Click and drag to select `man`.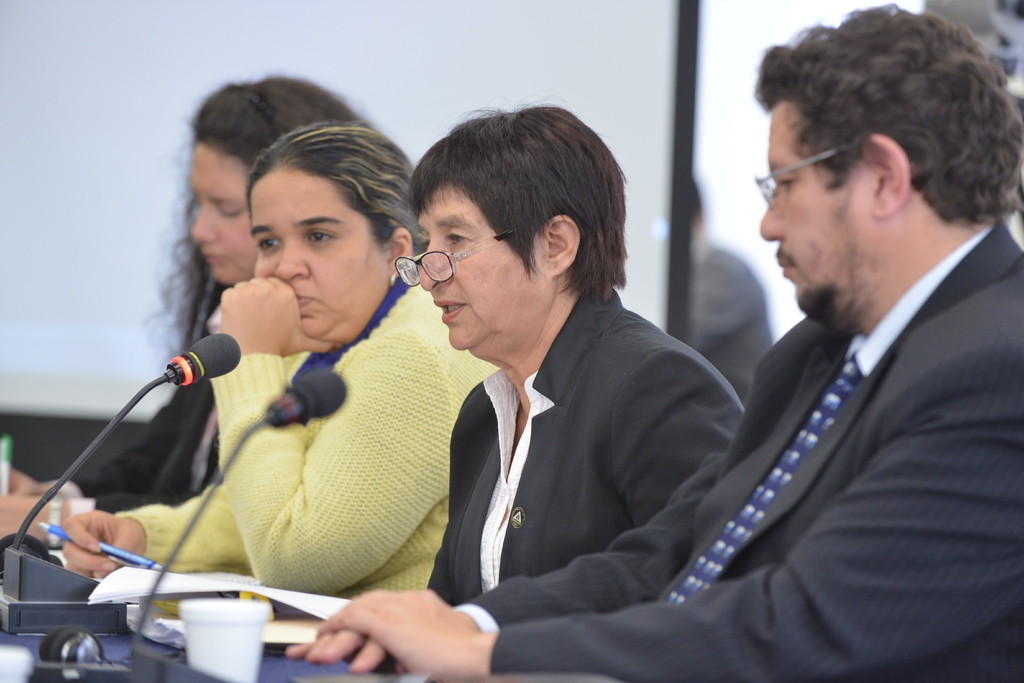
Selection: bbox=[288, 0, 1023, 682].
